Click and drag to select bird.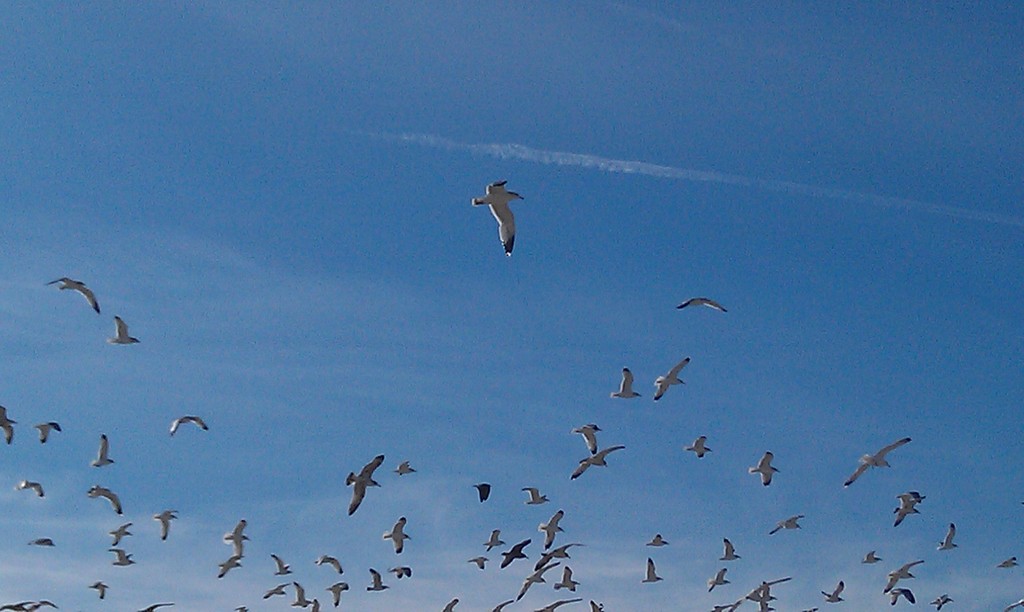
Selection: x1=932 y1=518 x2=959 y2=552.
